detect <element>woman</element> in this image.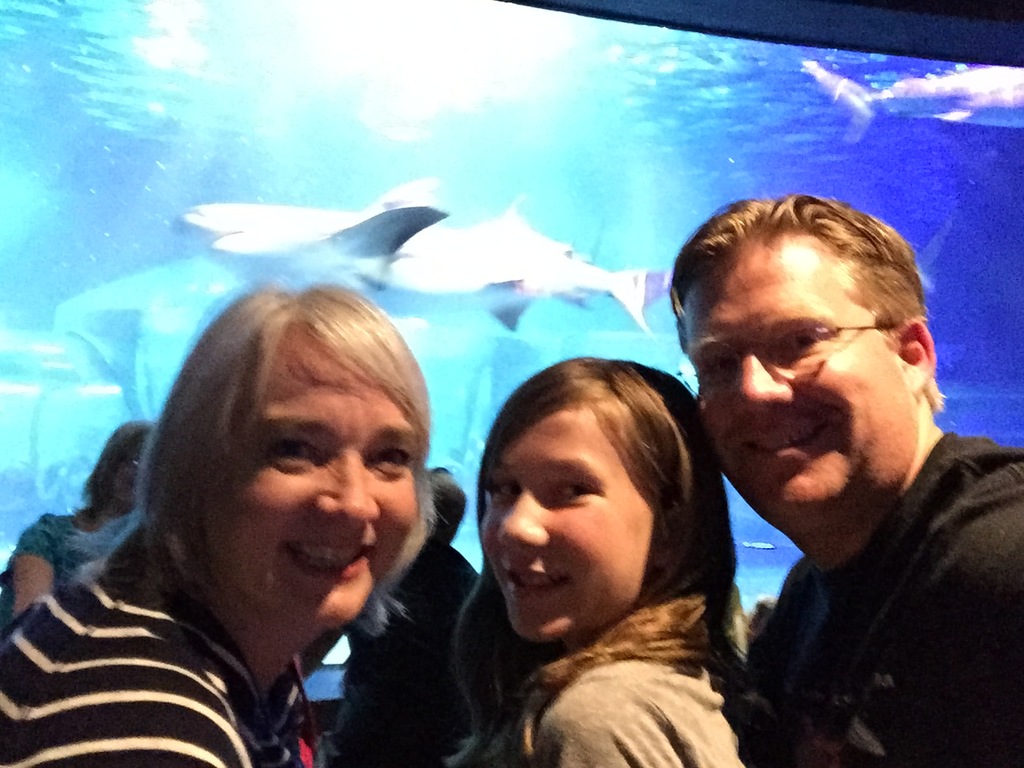
Detection: [426, 353, 781, 767].
